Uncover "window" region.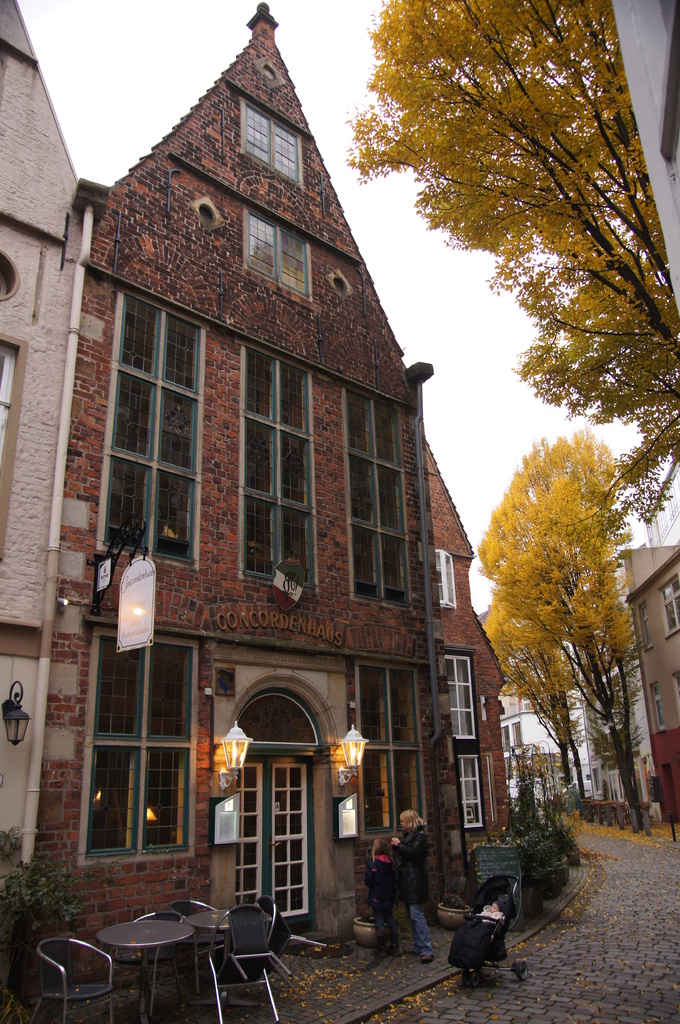
Uncovered: l=645, t=683, r=668, b=730.
